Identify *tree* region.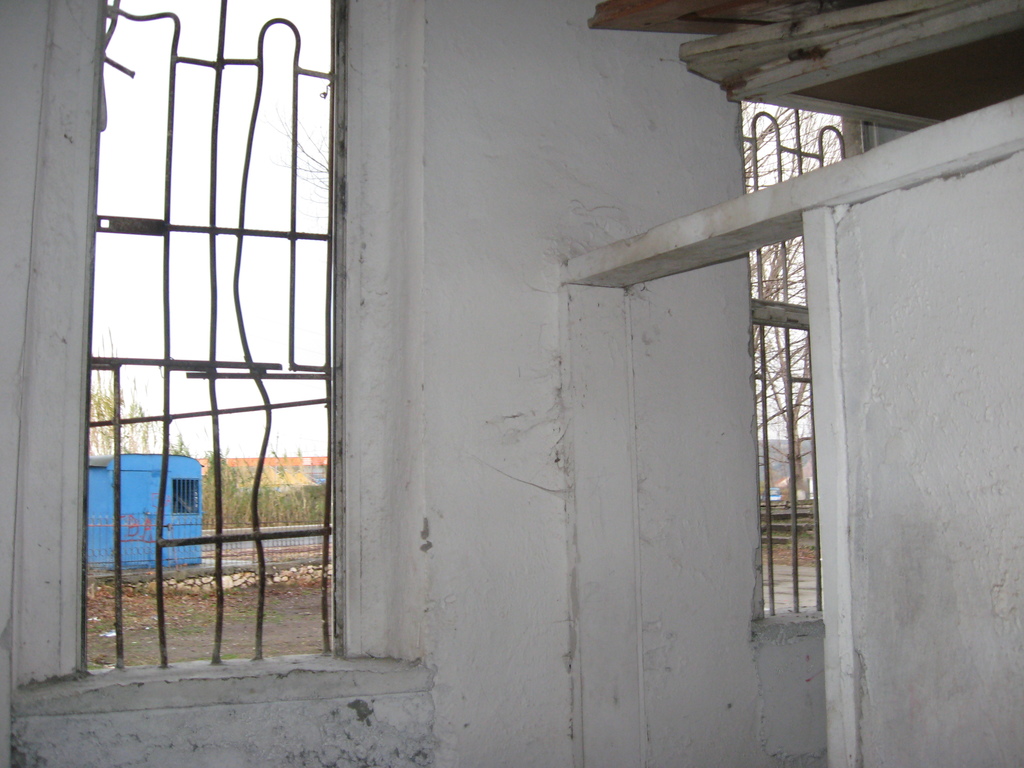
Region: (left=744, top=100, right=850, bottom=501).
